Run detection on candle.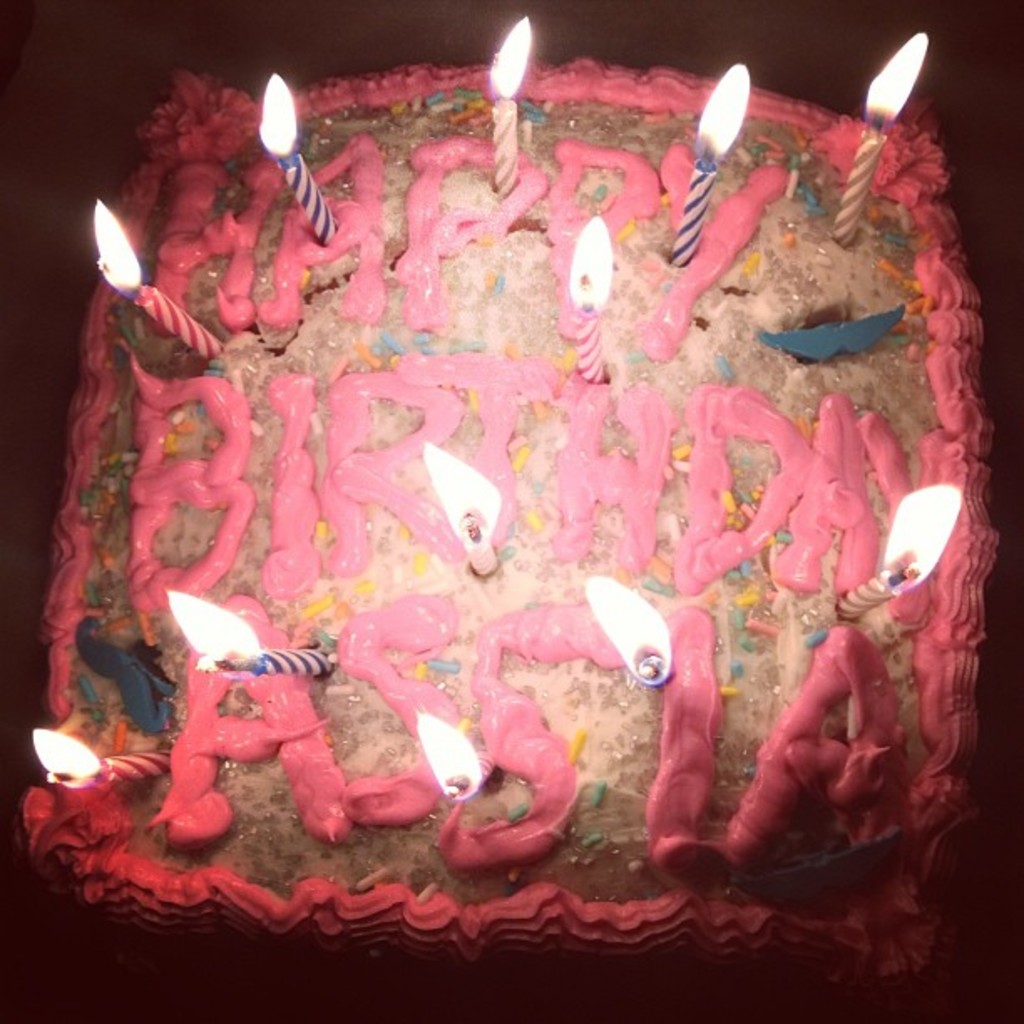
Result: bbox=(261, 75, 338, 244).
